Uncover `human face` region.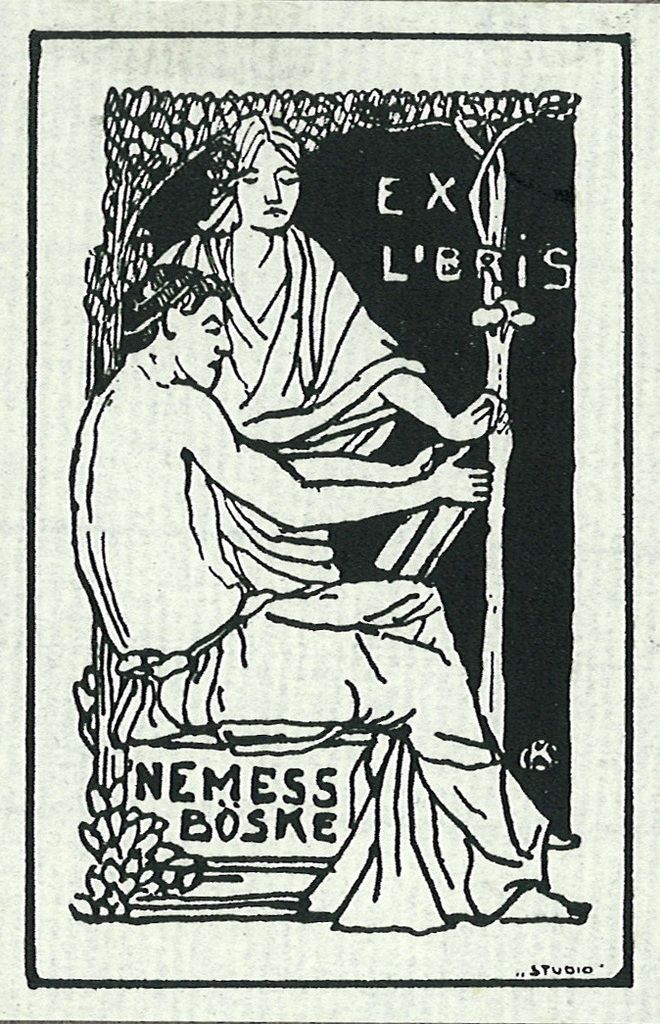
Uncovered: [x1=234, y1=141, x2=300, y2=229].
